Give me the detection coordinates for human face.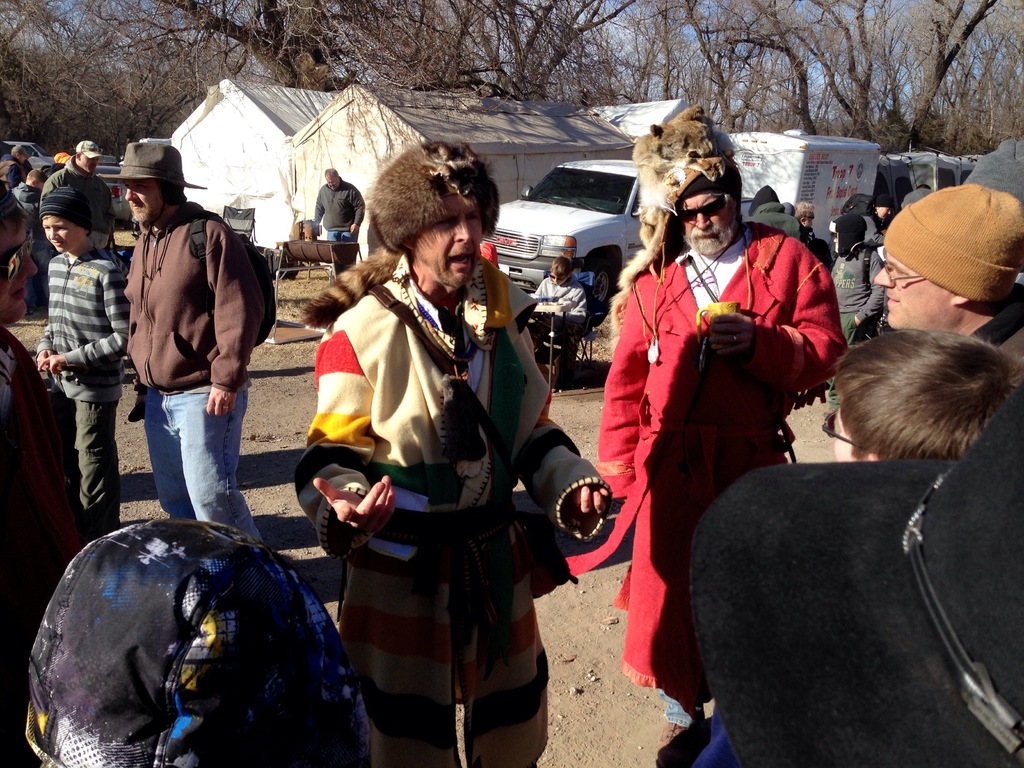
[left=682, top=182, right=735, bottom=257].
